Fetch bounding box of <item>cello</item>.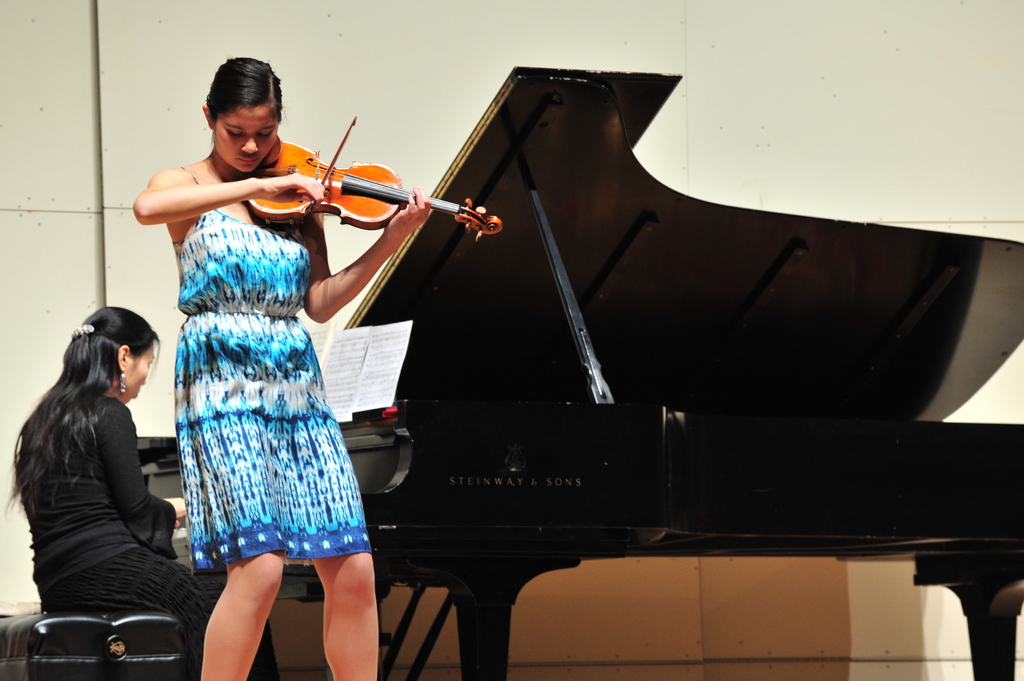
Bbox: <box>243,112,504,239</box>.
